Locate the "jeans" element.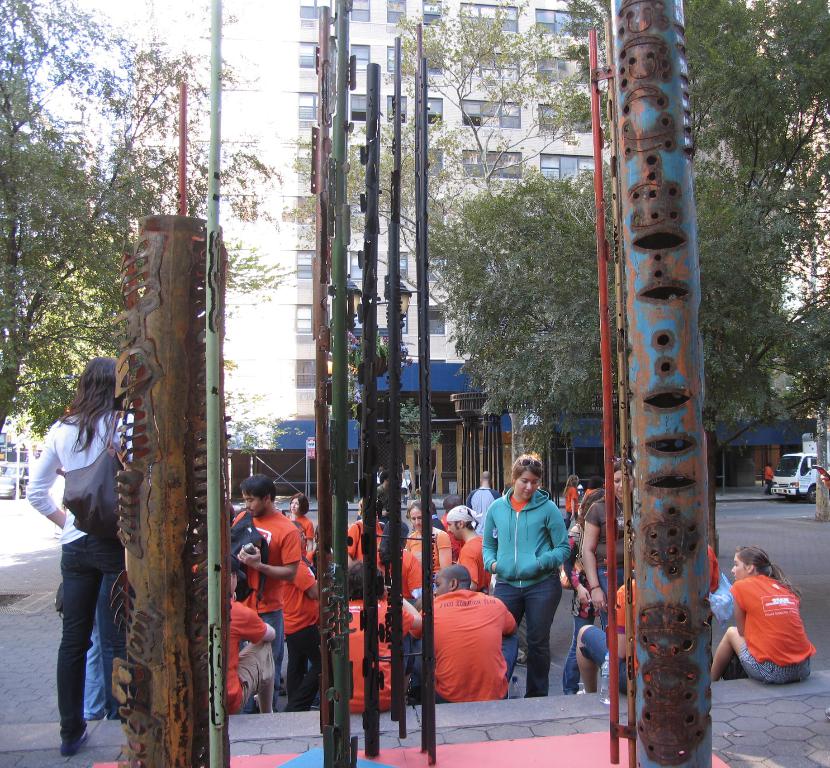
Element bbox: [35, 553, 100, 767].
